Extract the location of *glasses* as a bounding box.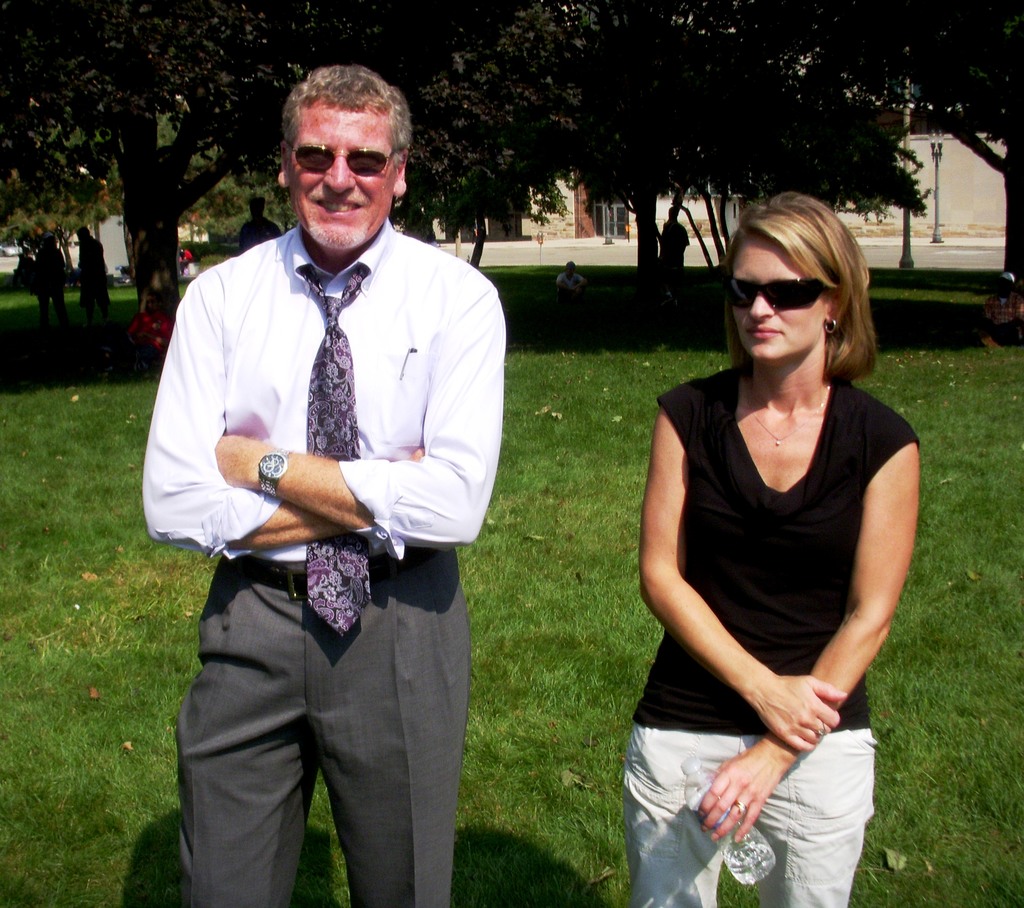
rect(709, 266, 829, 310).
